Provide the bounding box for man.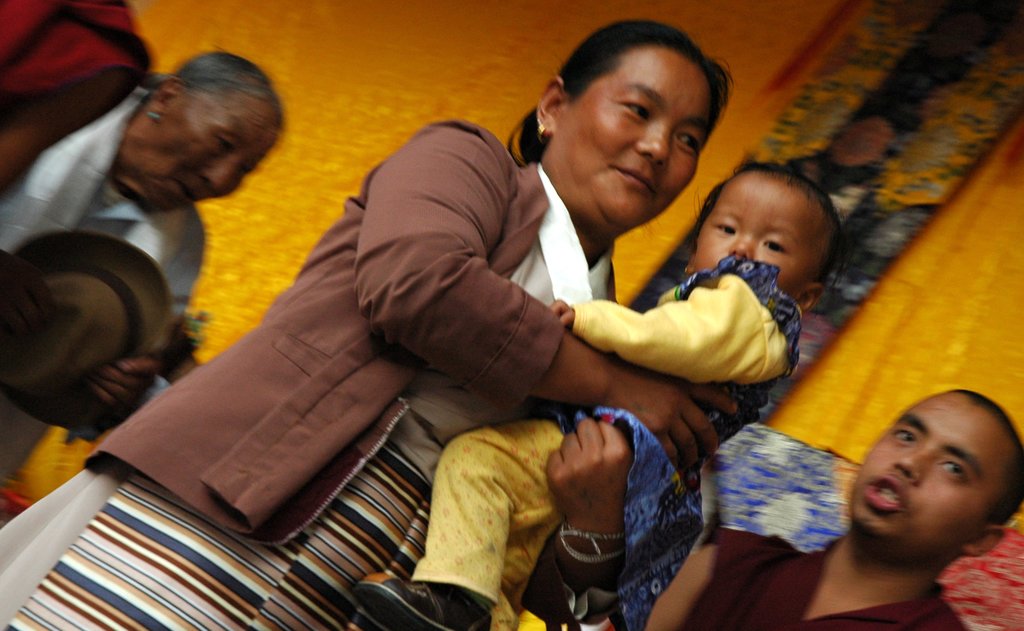
(x1=665, y1=382, x2=1023, y2=619).
